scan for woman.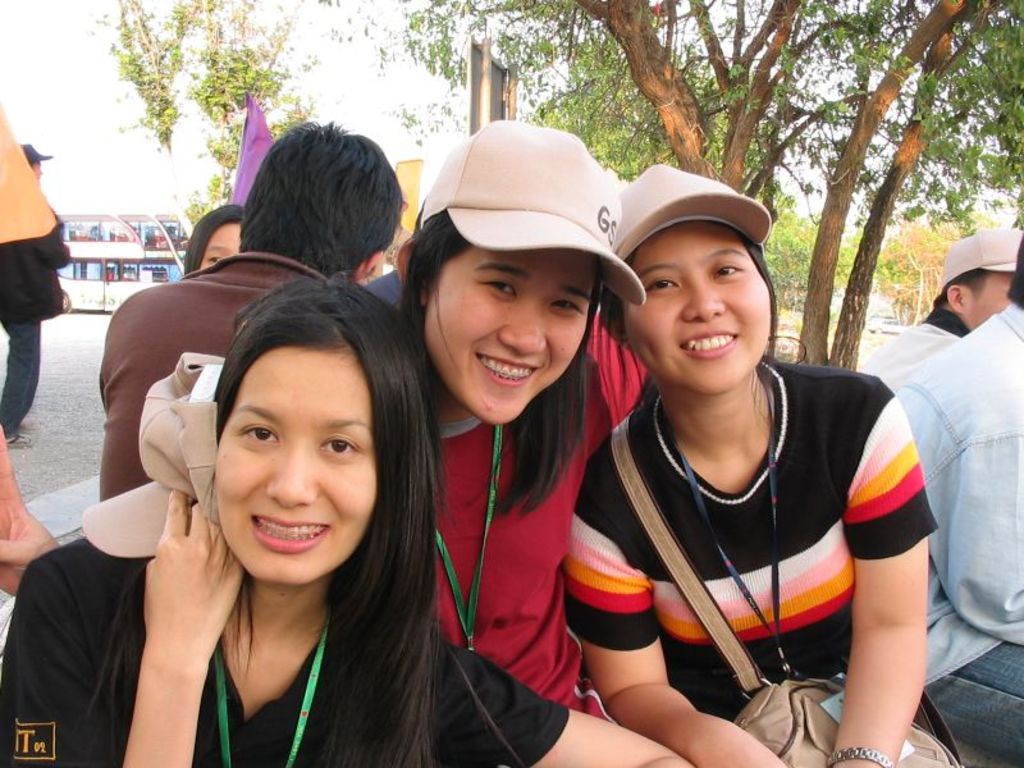
Scan result: [left=374, top=118, right=650, bottom=727].
